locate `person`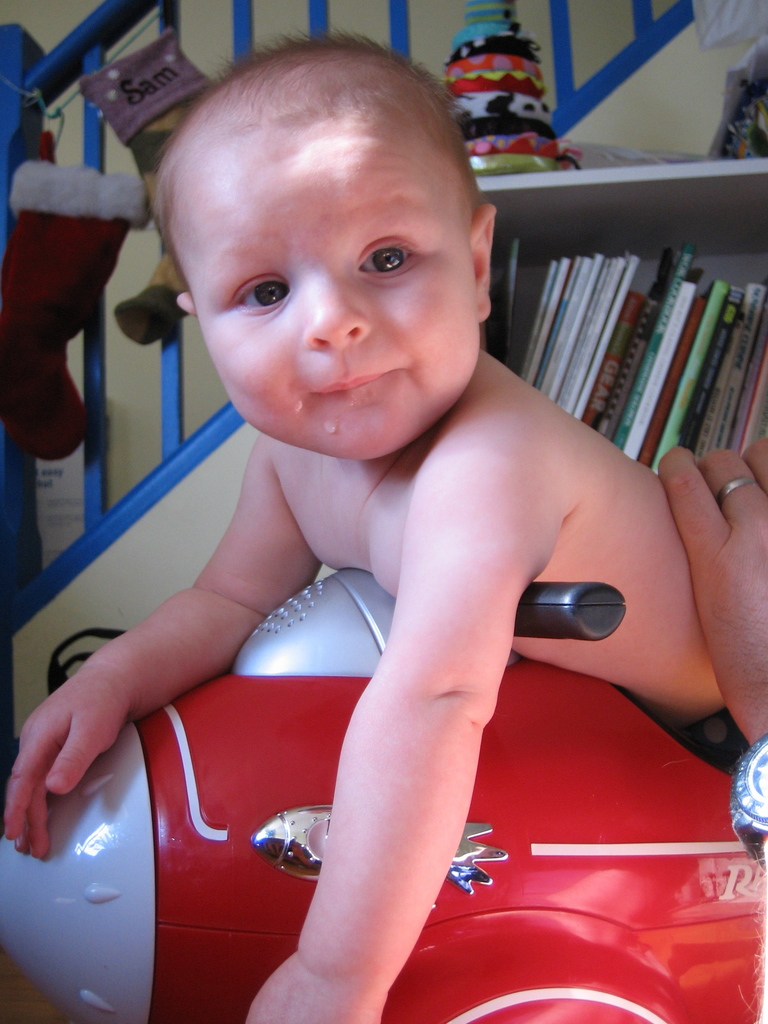
left=660, top=435, right=767, bottom=875
